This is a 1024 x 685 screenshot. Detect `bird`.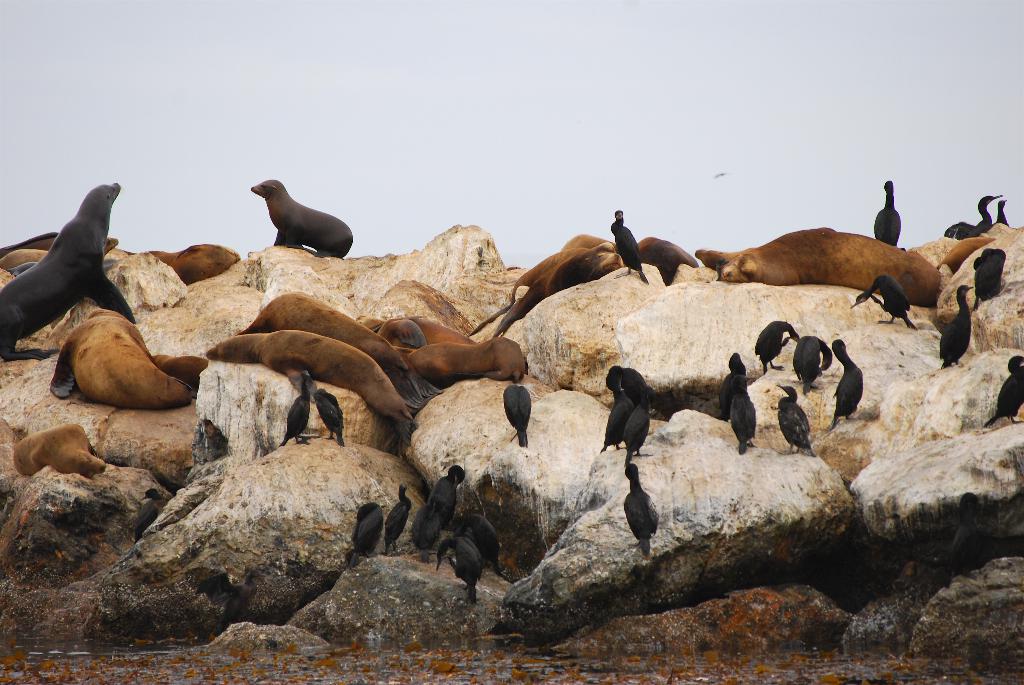
select_region(792, 333, 831, 395).
